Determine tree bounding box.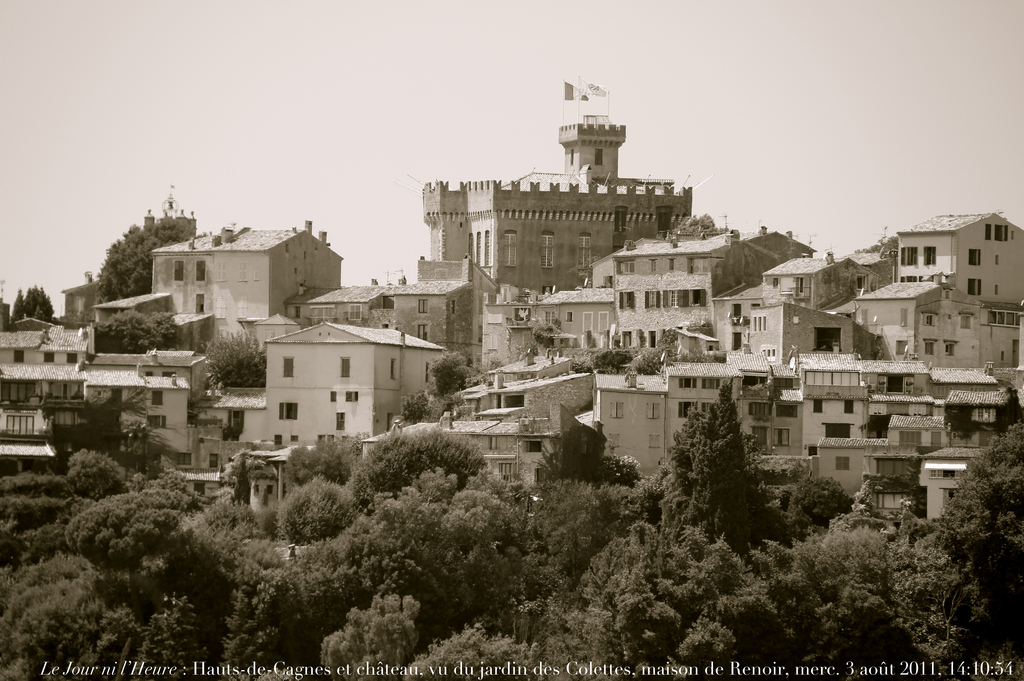
Determined: (430,345,474,397).
